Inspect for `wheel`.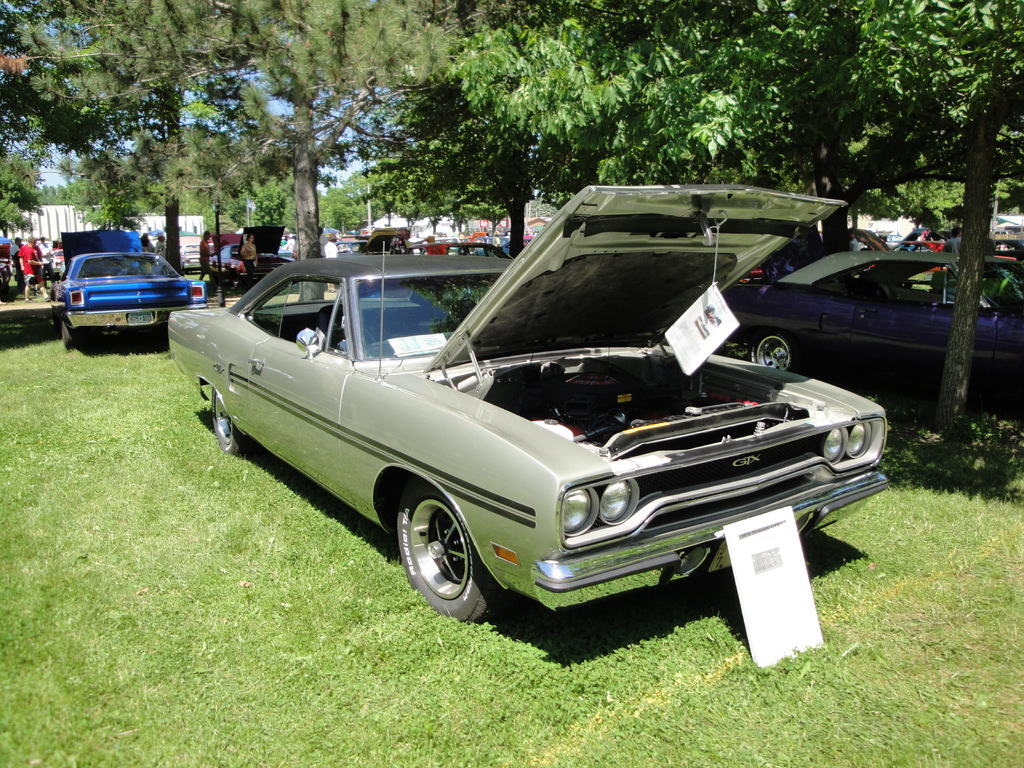
Inspection: <region>403, 508, 493, 617</region>.
